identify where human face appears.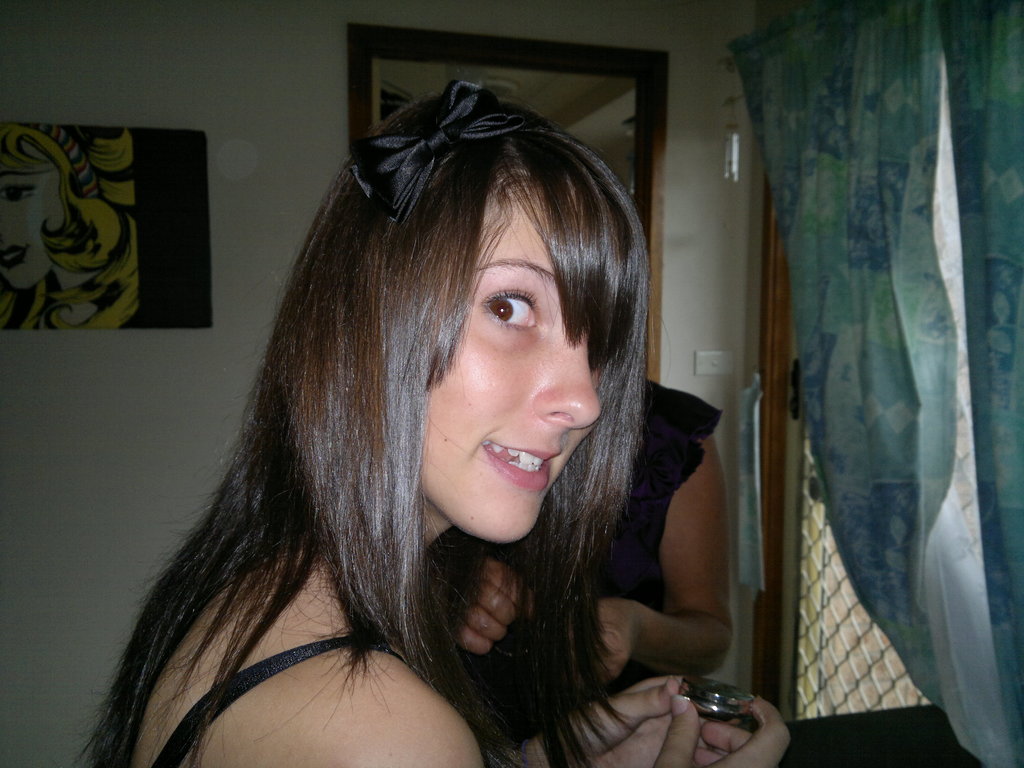
Appears at rect(0, 161, 60, 282).
